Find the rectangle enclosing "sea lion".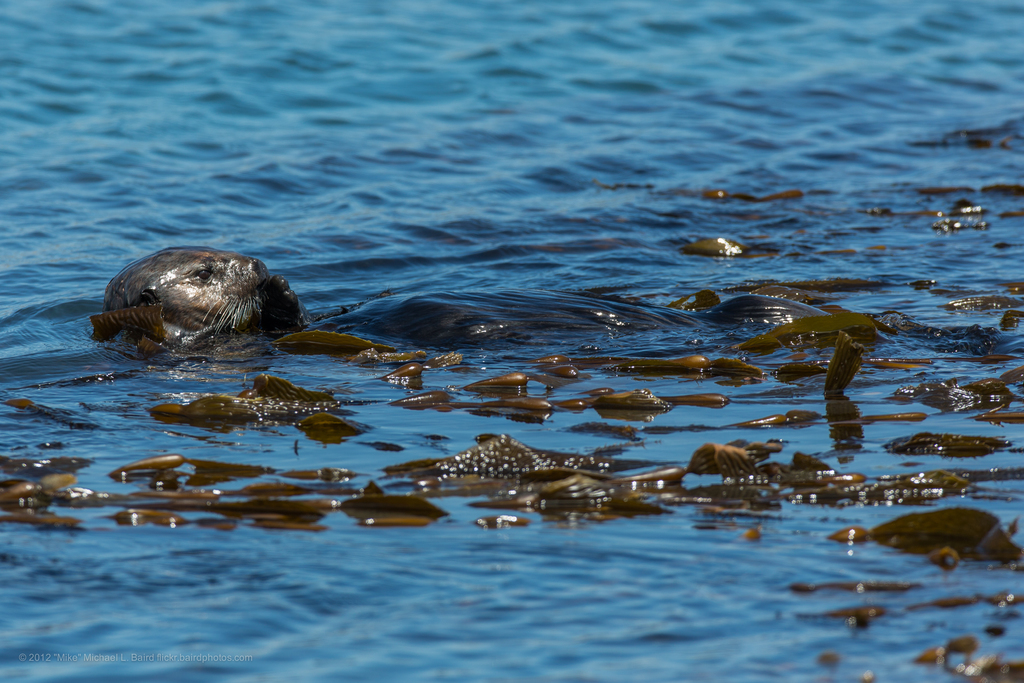
[100,243,835,345].
